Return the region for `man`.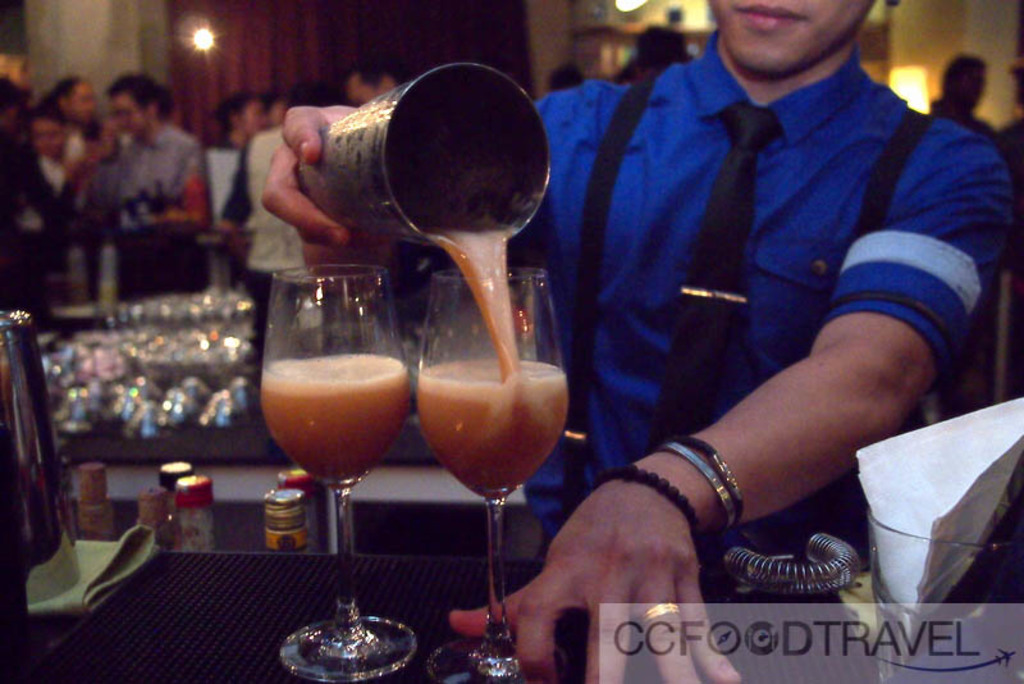
343 49 419 111.
